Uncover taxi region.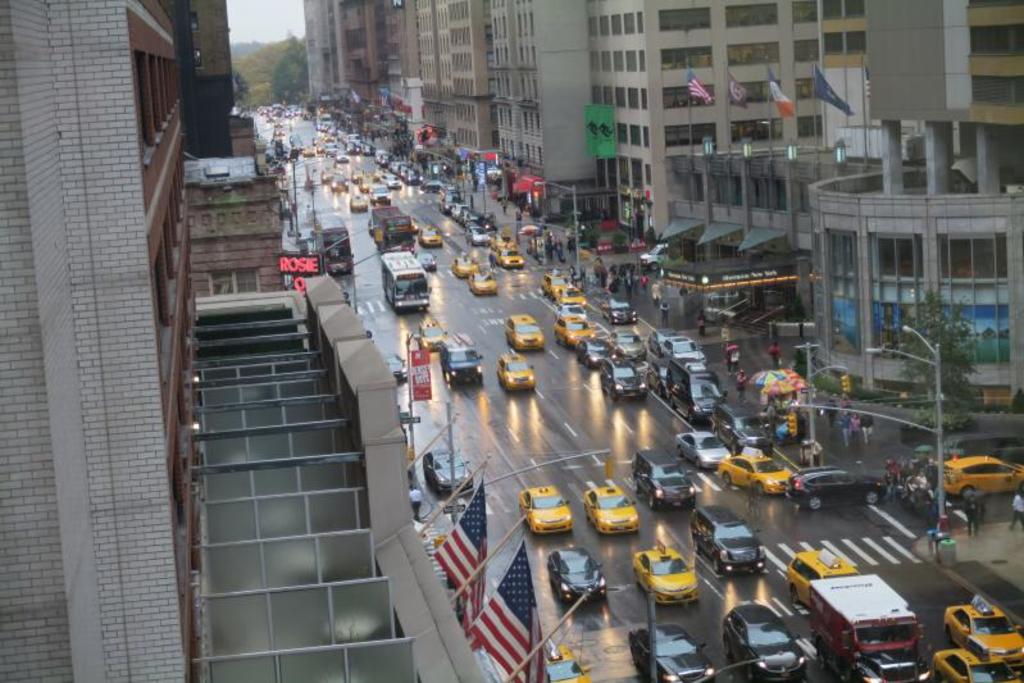
Uncovered: [450,251,479,277].
